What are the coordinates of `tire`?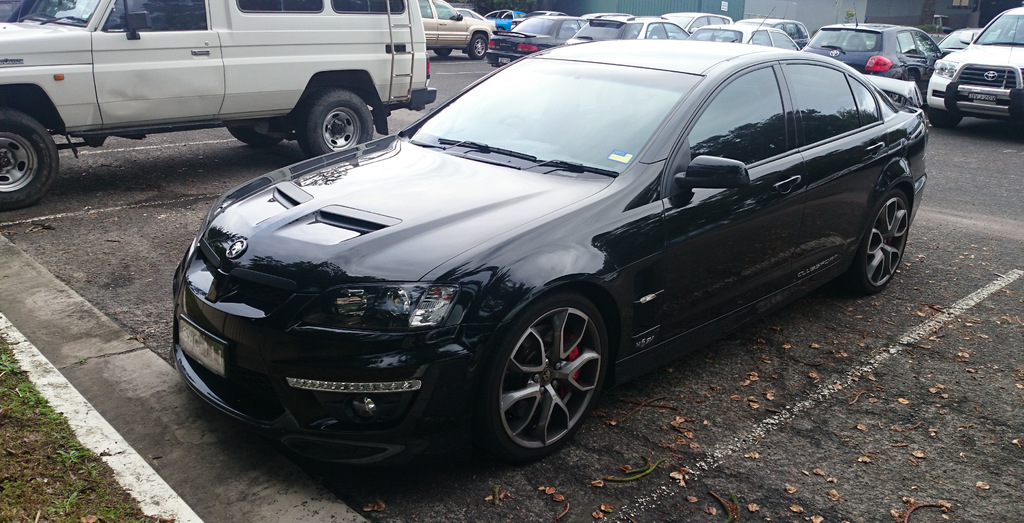
x1=496, y1=285, x2=612, y2=461.
